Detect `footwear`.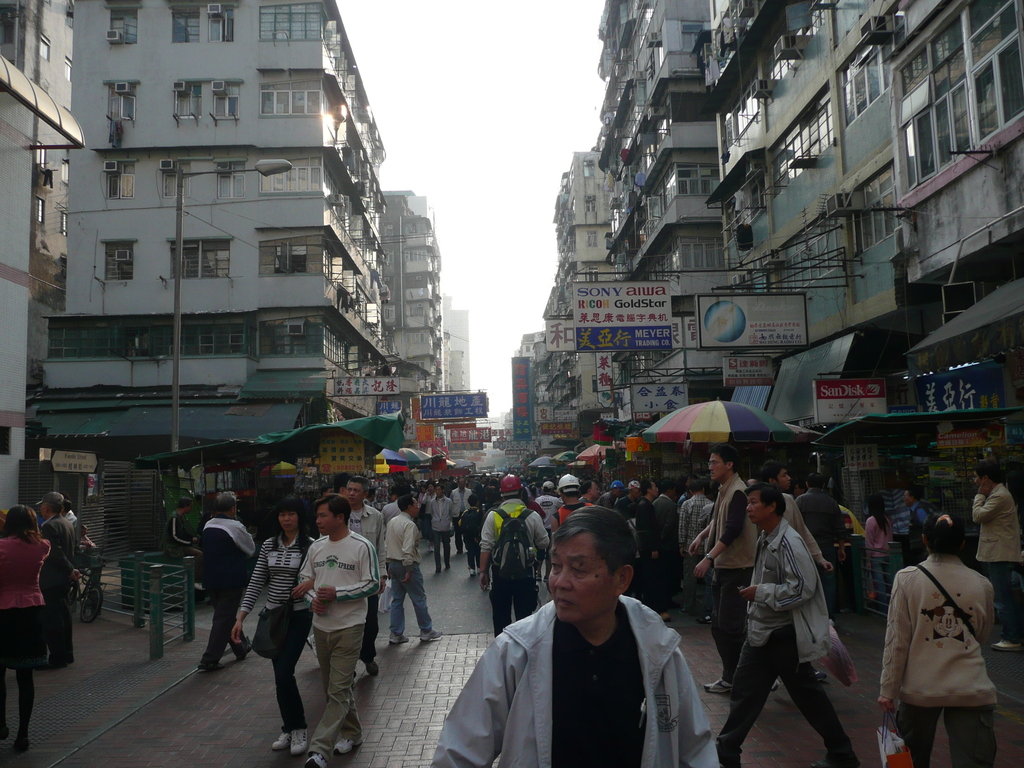
Detected at [left=388, top=634, right=411, bottom=647].
